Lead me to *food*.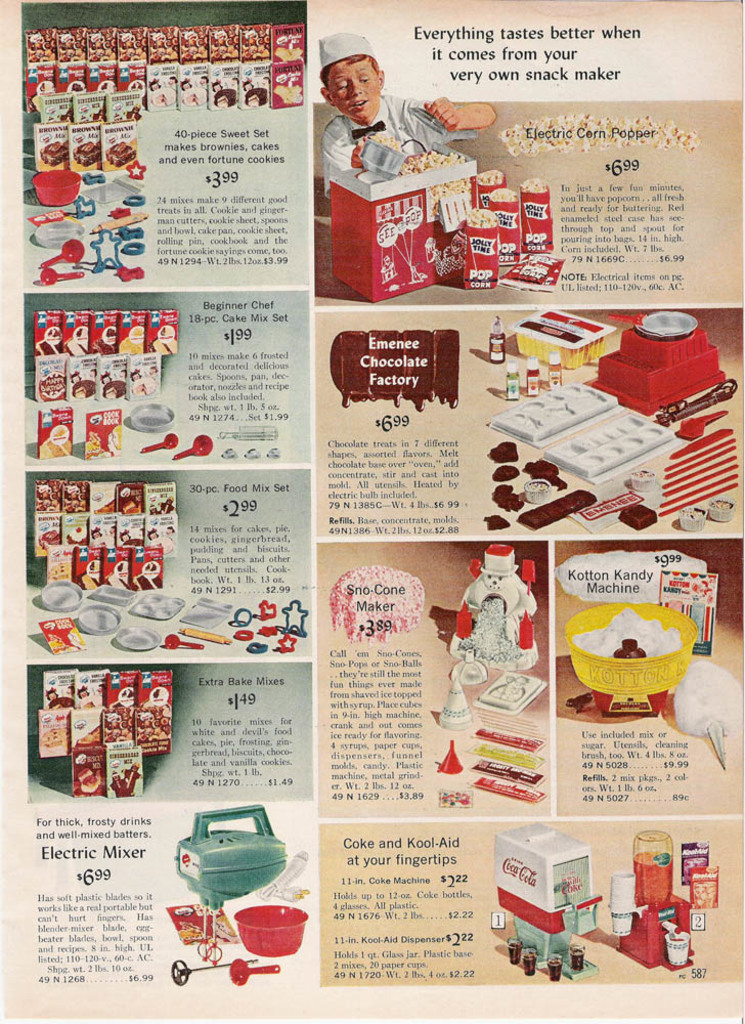
Lead to [left=709, top=495, right=734, bottom=515].
